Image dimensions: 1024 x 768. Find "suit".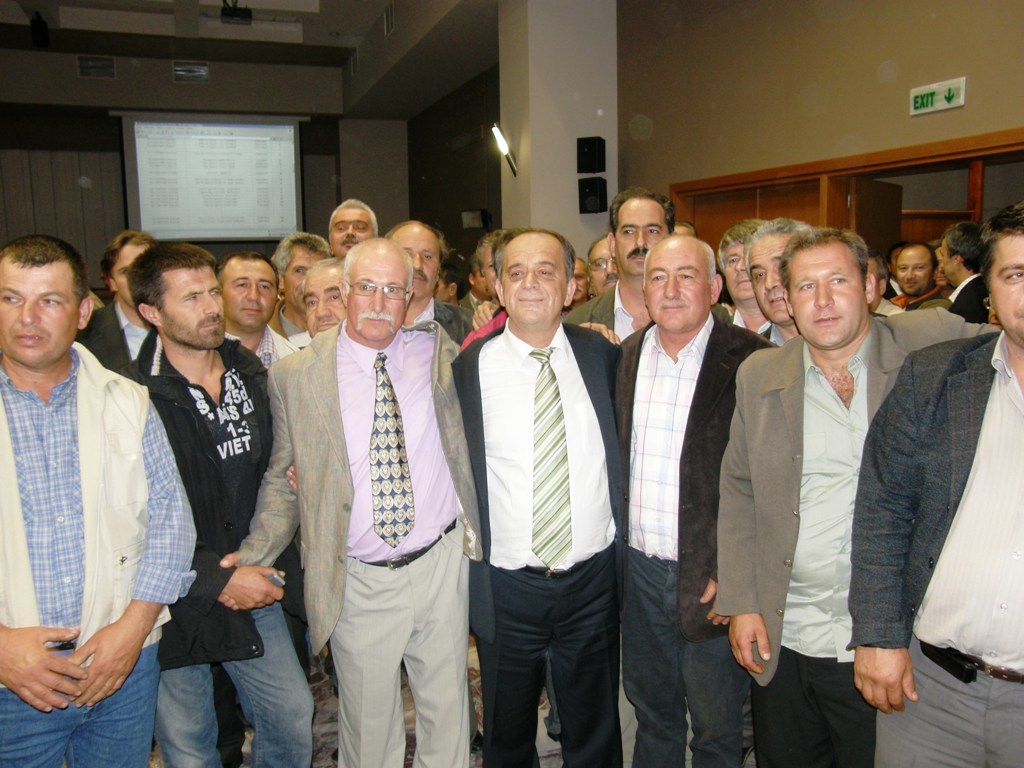
(left=447, top=324, right=623, bottom=767).
